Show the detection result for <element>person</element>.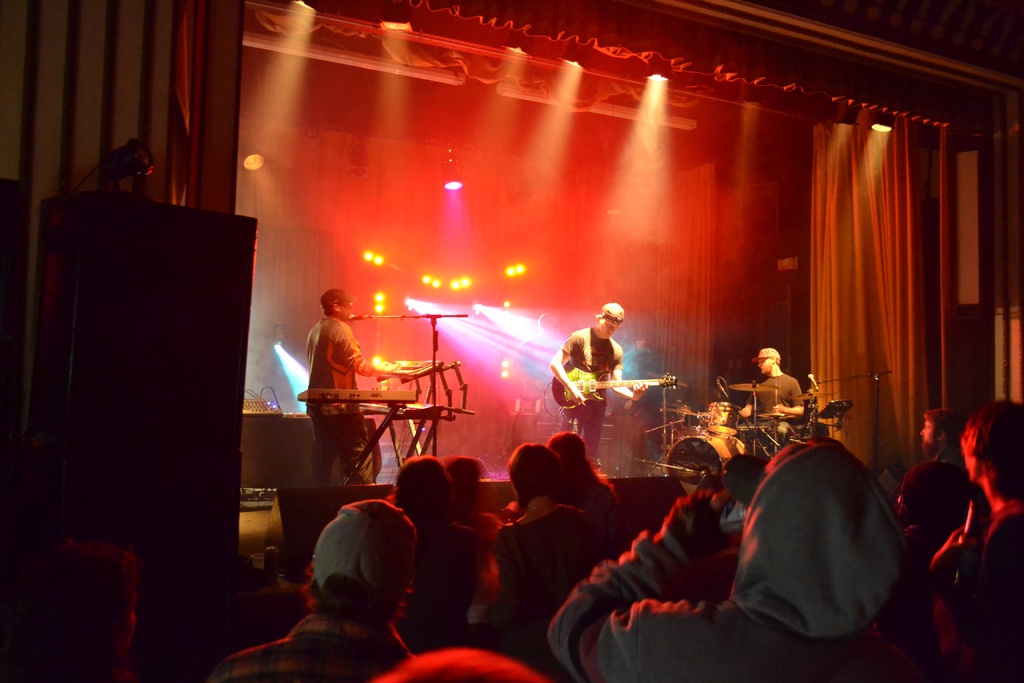
x1=209, y1=500, x2=412, y2=682.
